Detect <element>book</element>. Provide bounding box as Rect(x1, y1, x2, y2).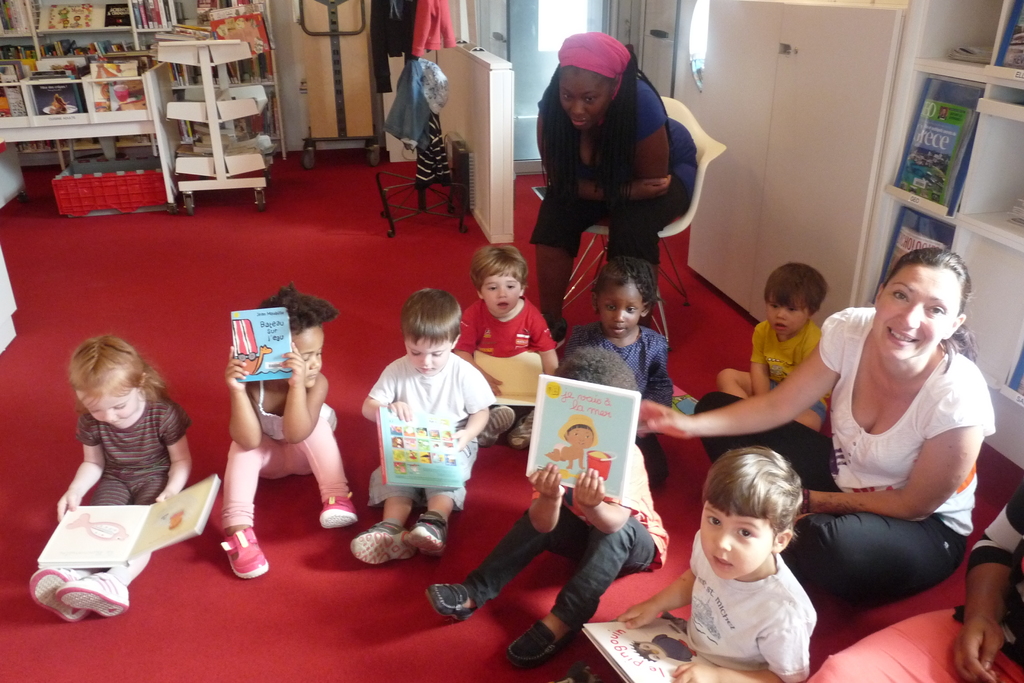
Rect(370, 406, 471, 493).
